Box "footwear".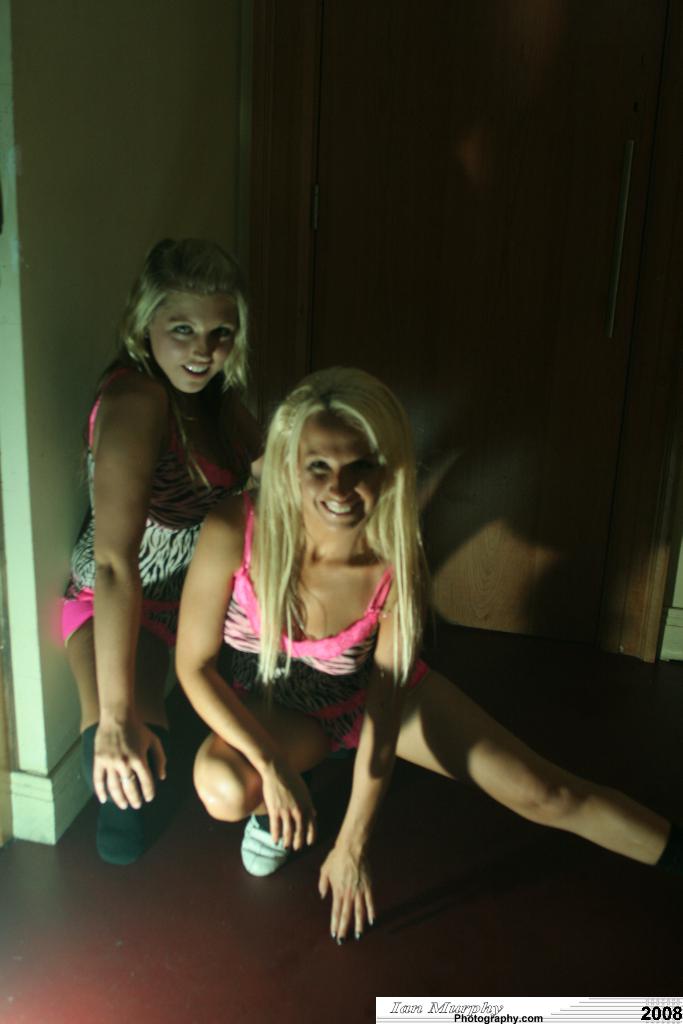
94/804/148/867.
